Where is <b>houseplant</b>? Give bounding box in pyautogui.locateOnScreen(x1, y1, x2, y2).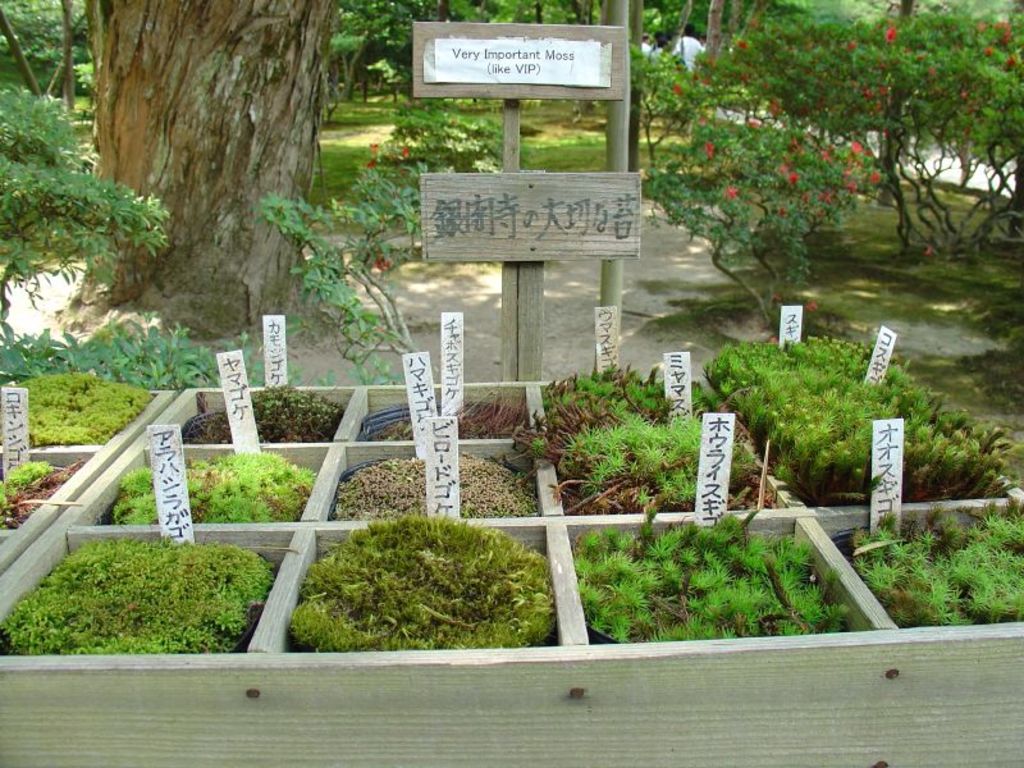
pyautogui.locateOnScreen(251, 174, 419, 393).
